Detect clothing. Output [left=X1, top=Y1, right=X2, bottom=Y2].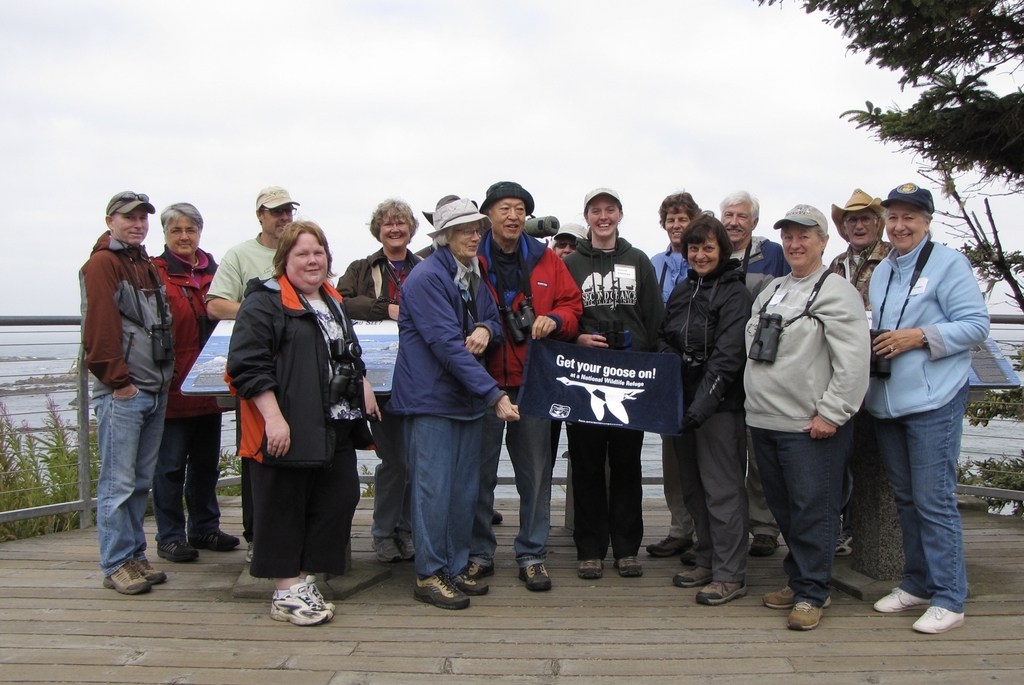
[left=75, top=226, right=181, bottom=578].
